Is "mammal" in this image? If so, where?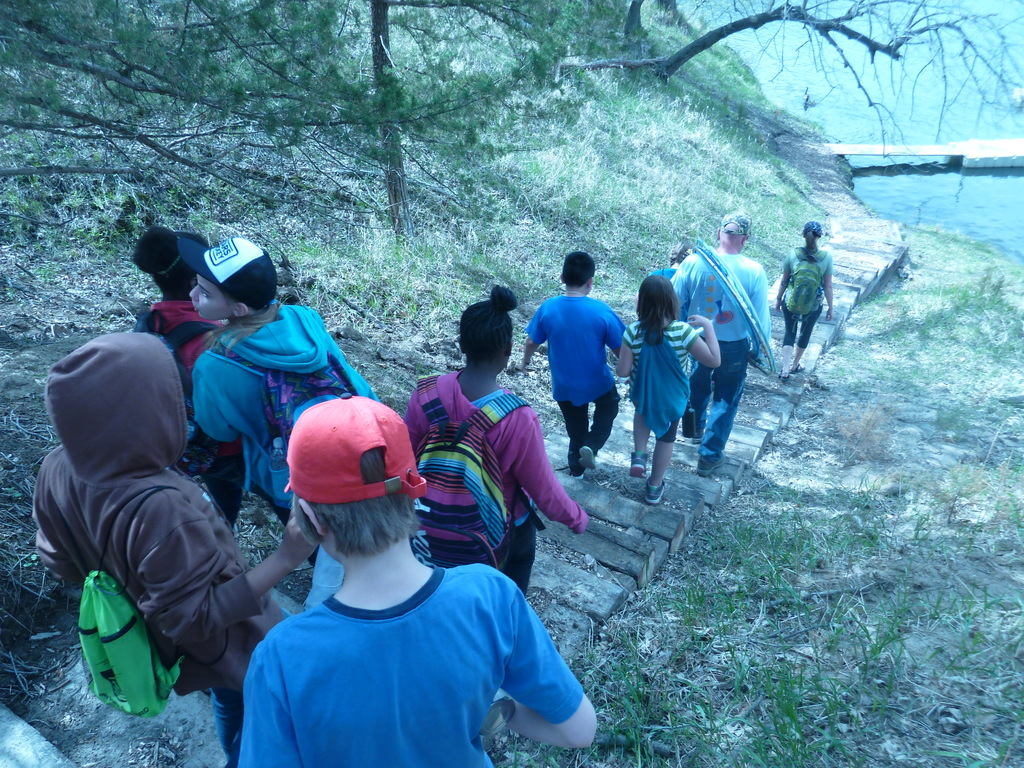
Yes, at 35, 331, 323, 766.
